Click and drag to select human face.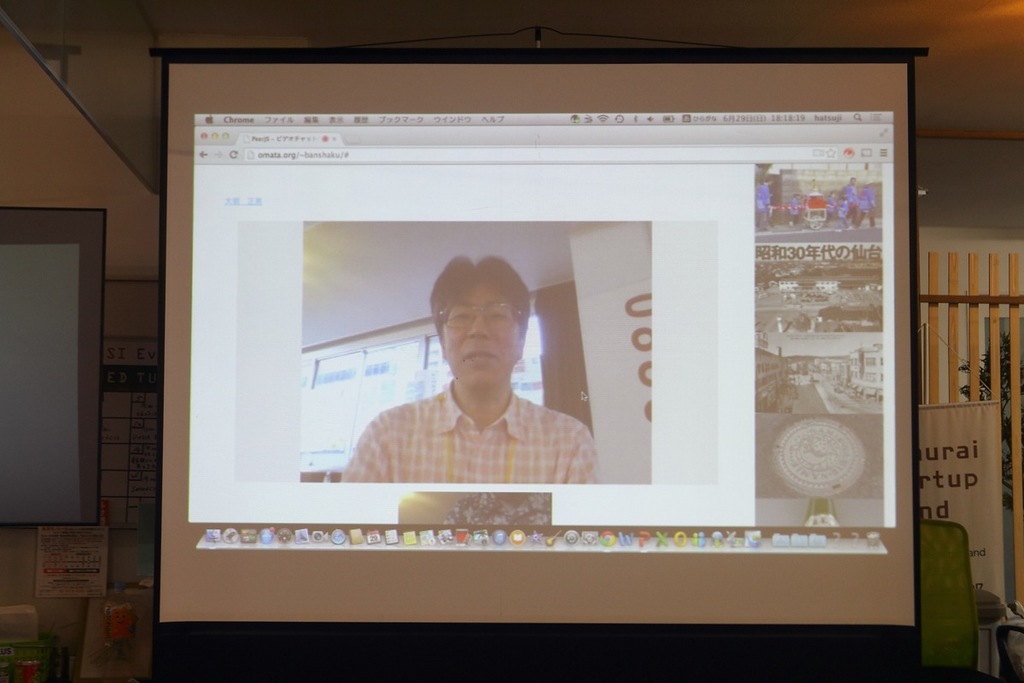
Selection: box(444, 285, 521, 383).
